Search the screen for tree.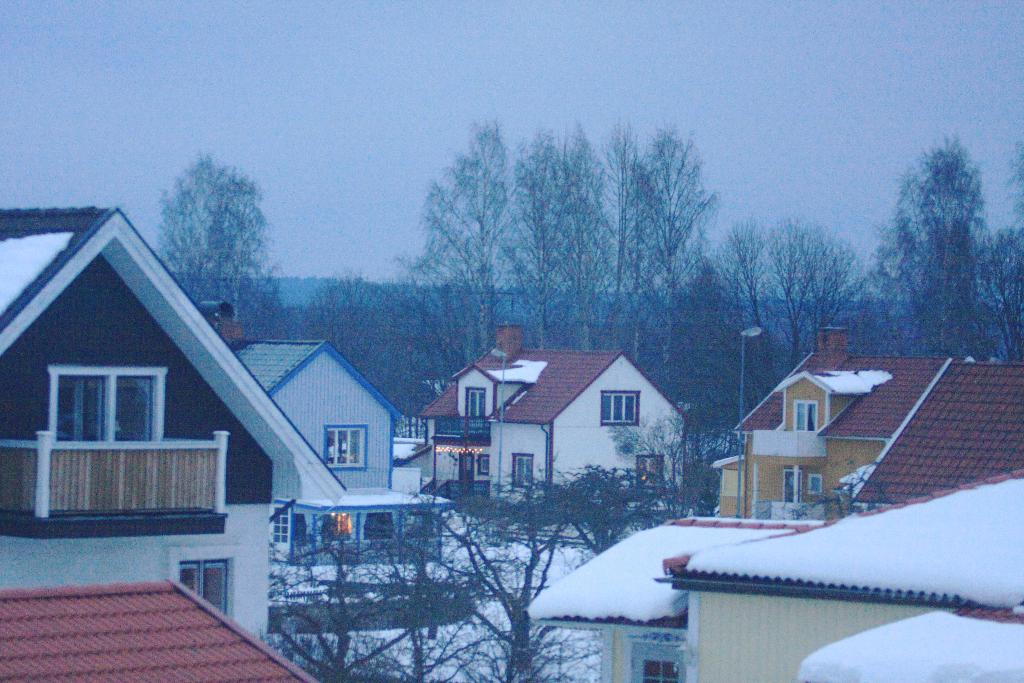
Found at <bbox>966, 218, 1023, 363</bbox>.
